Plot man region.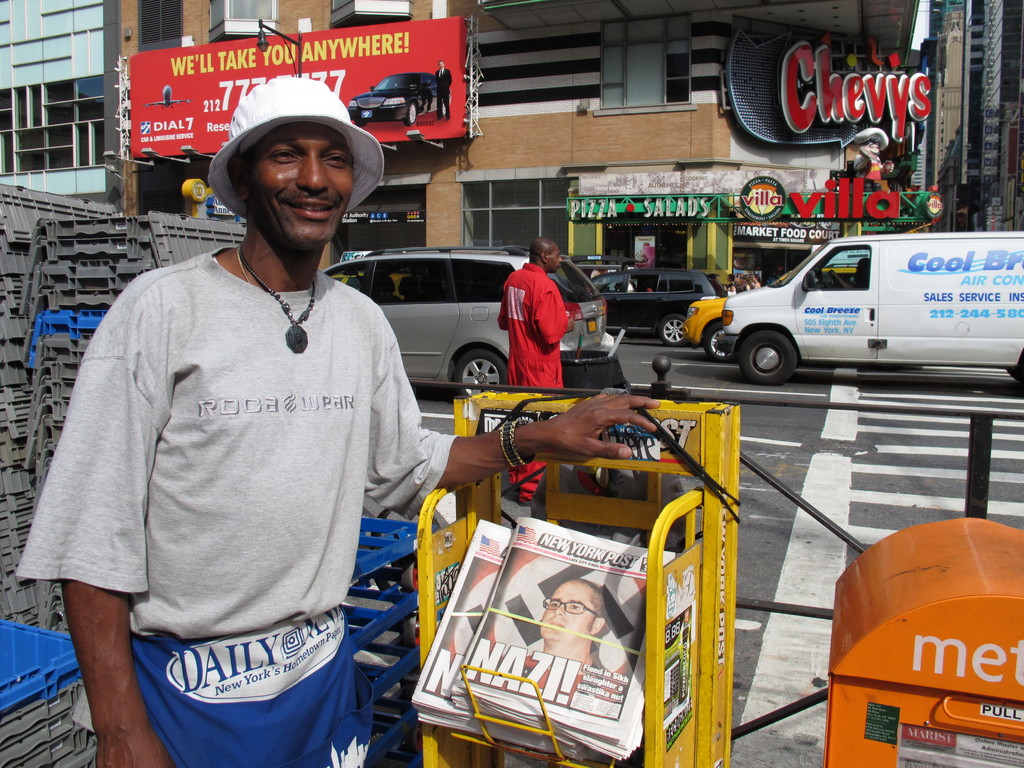
Plotted at bbox=(24, 77, 655, 767).
